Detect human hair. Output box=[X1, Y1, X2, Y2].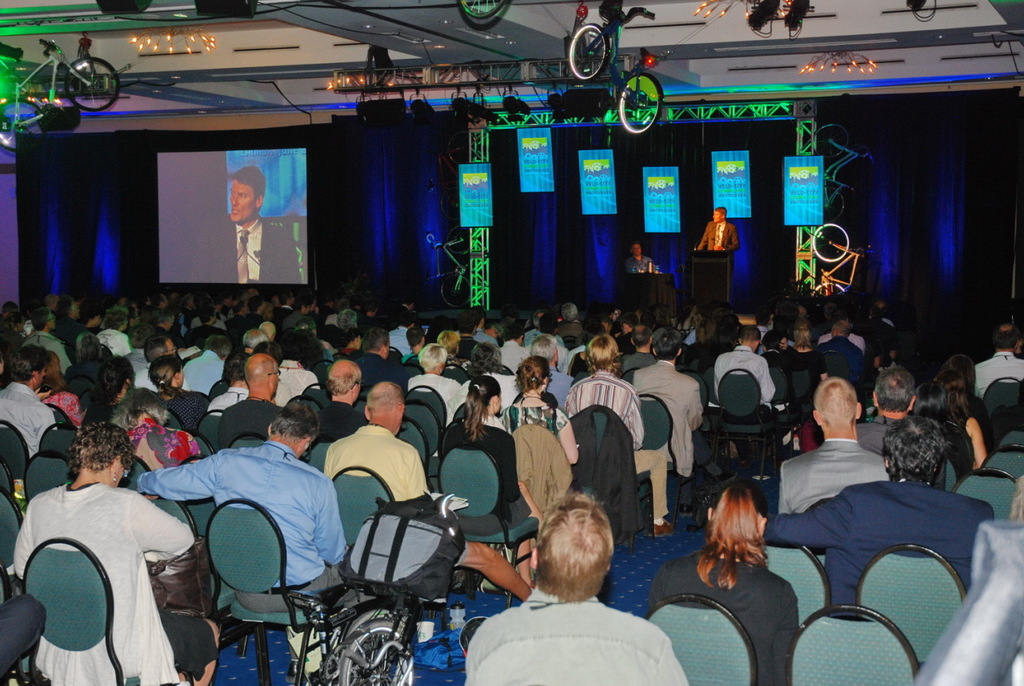
box=[359, 322, 396, 355].
